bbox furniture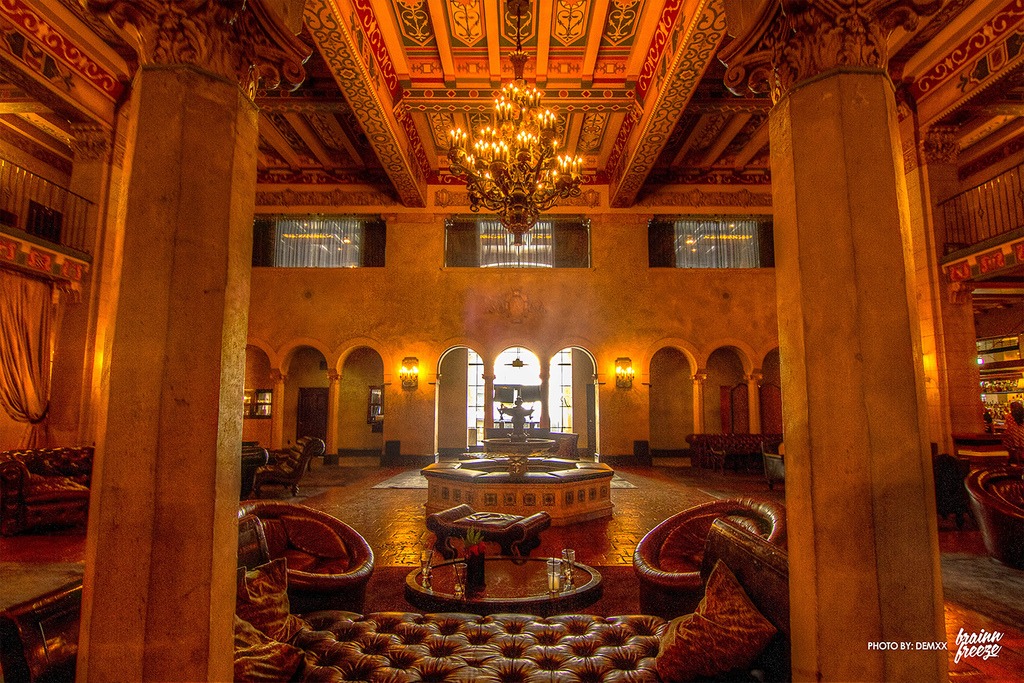
detection(631, 495, 788, 617)
